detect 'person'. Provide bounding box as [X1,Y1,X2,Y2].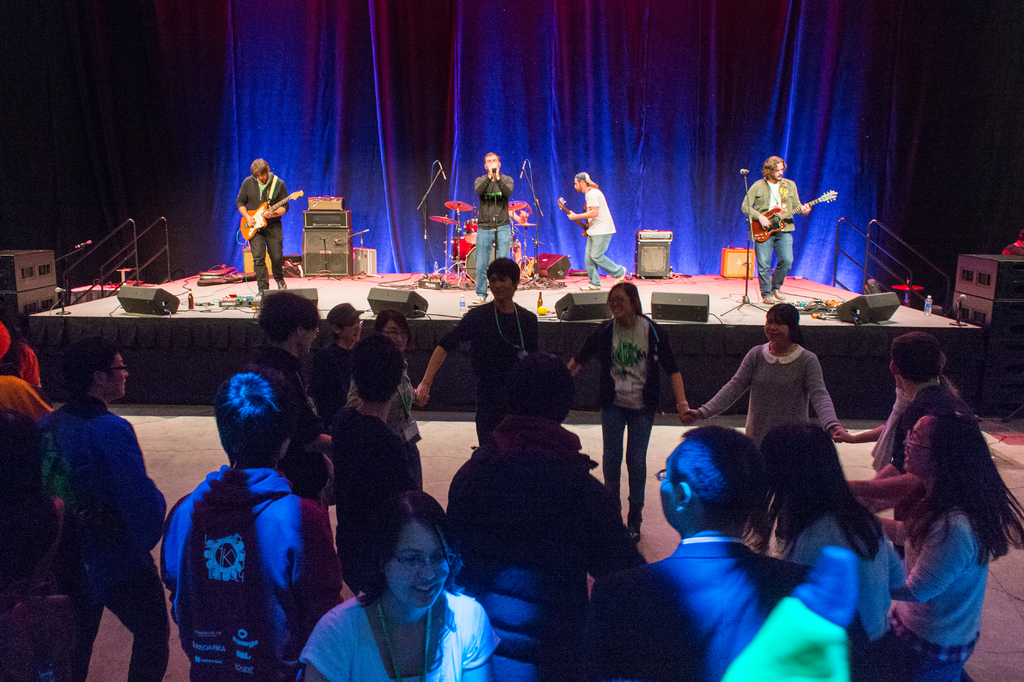
[292,487,501,681].
